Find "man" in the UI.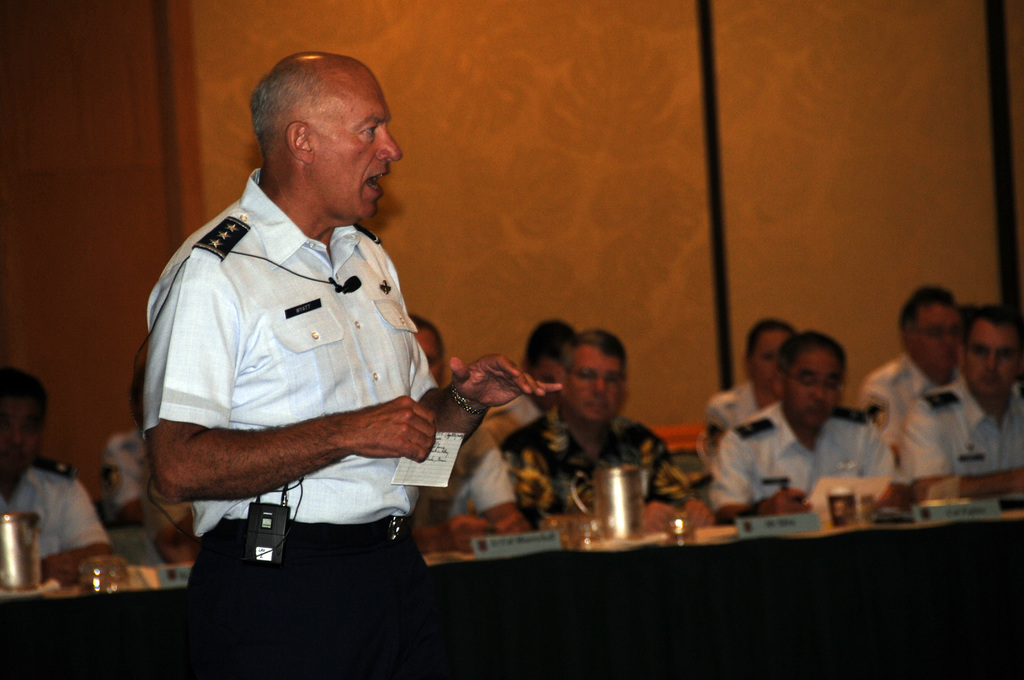
UI element at bbox=(703, 317, 803, 451).
